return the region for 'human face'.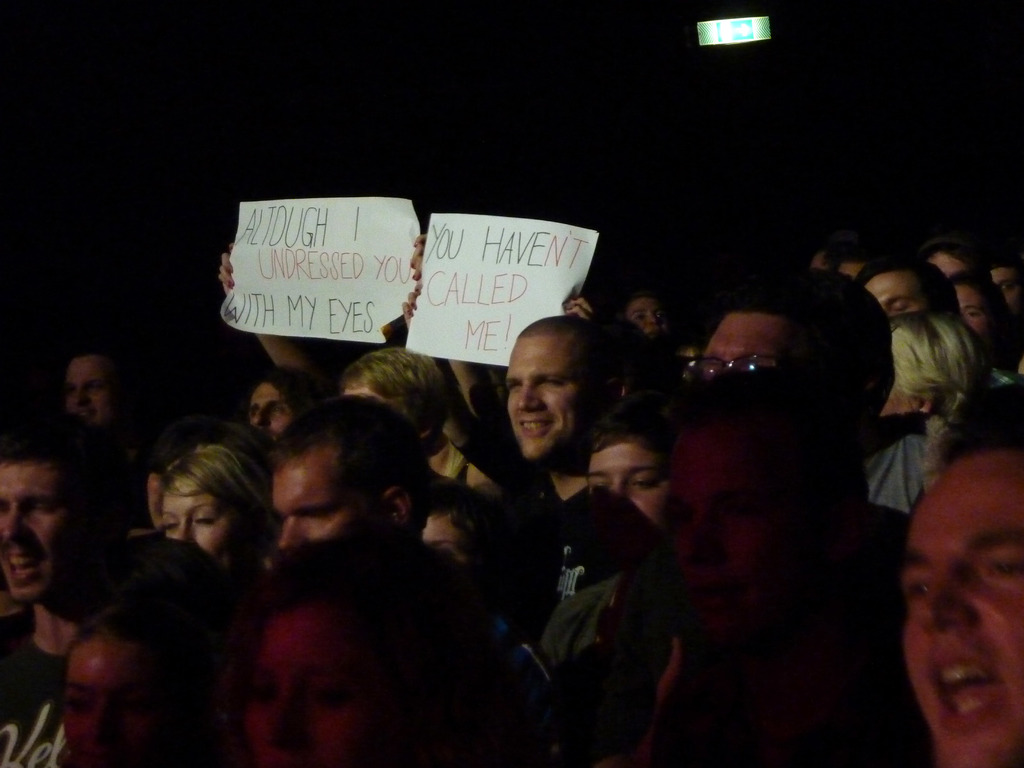
(x1=509, y1=342, x2=581, y2=463).
